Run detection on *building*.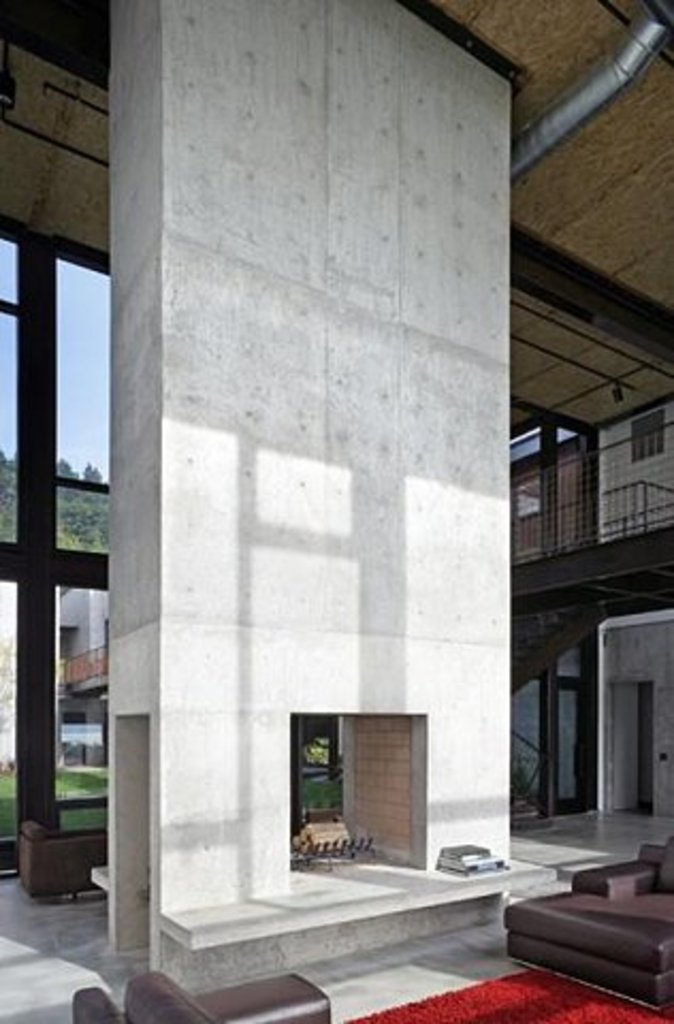
Result: x1=0 y1=0 x2=672 y2=1022.
